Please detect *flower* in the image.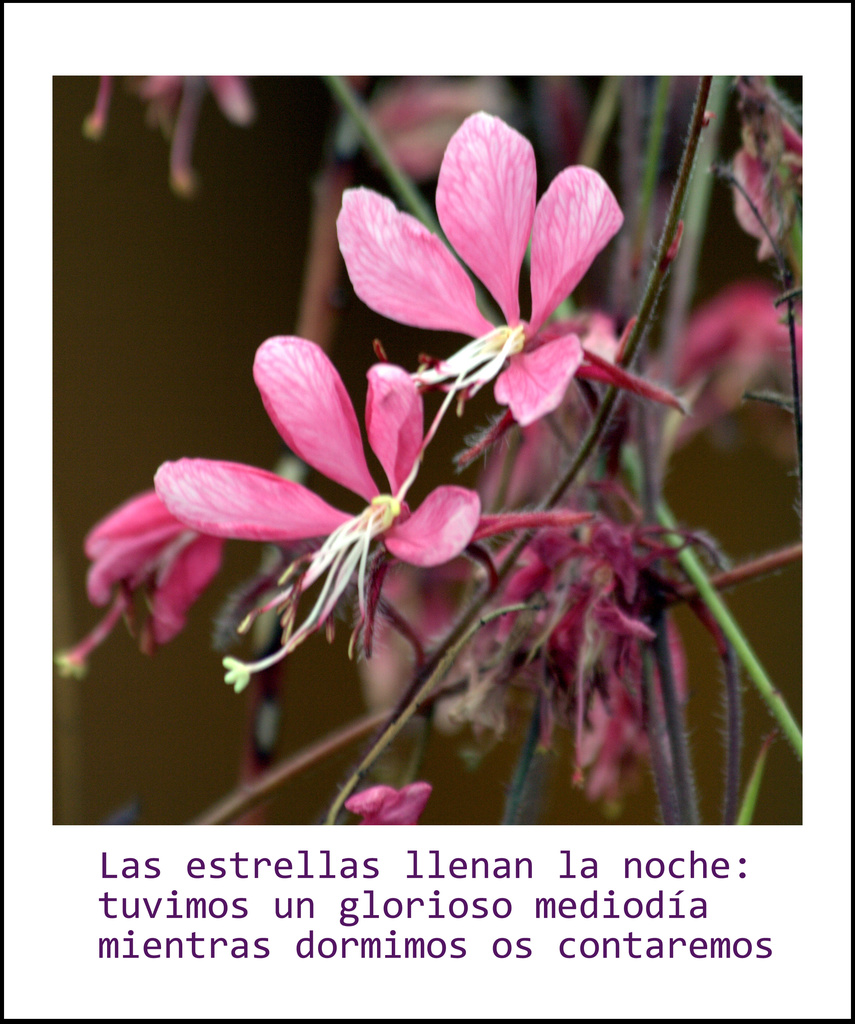
left=356, top=778, right=432, bottom=829.
